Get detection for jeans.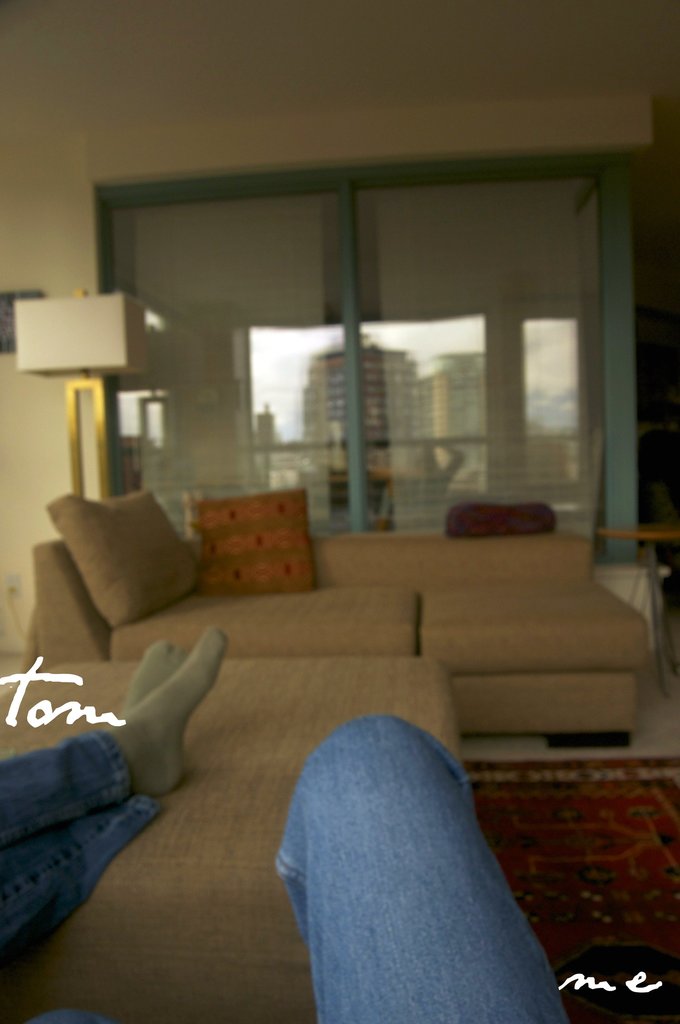
Detection: 275/717/567/1023.
